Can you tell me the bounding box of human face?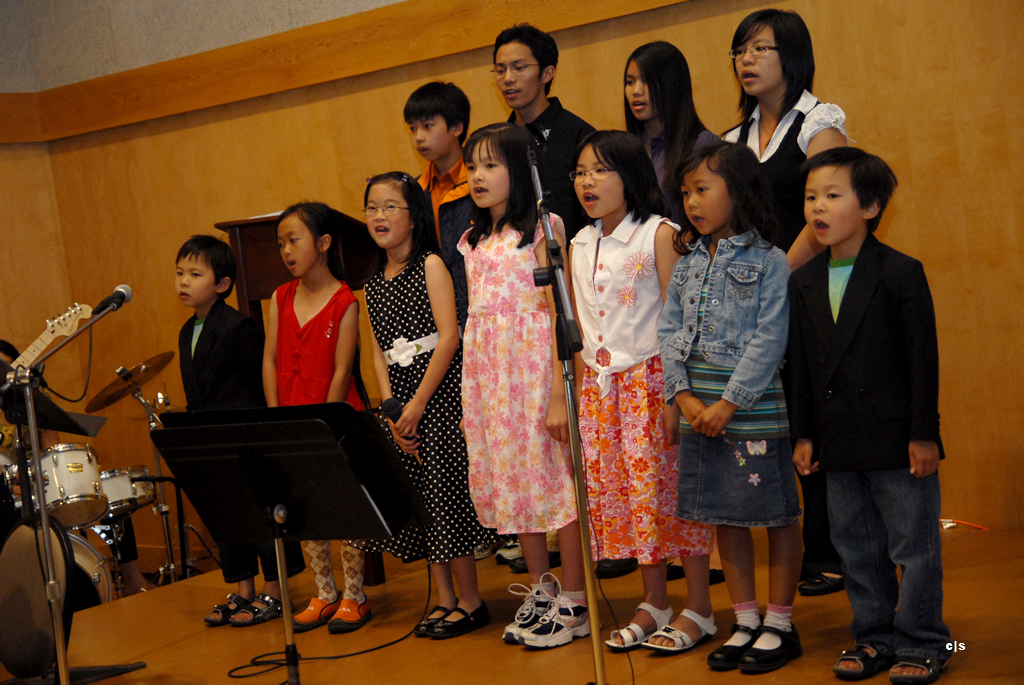
l=366, t=182, r=414, b=249.
